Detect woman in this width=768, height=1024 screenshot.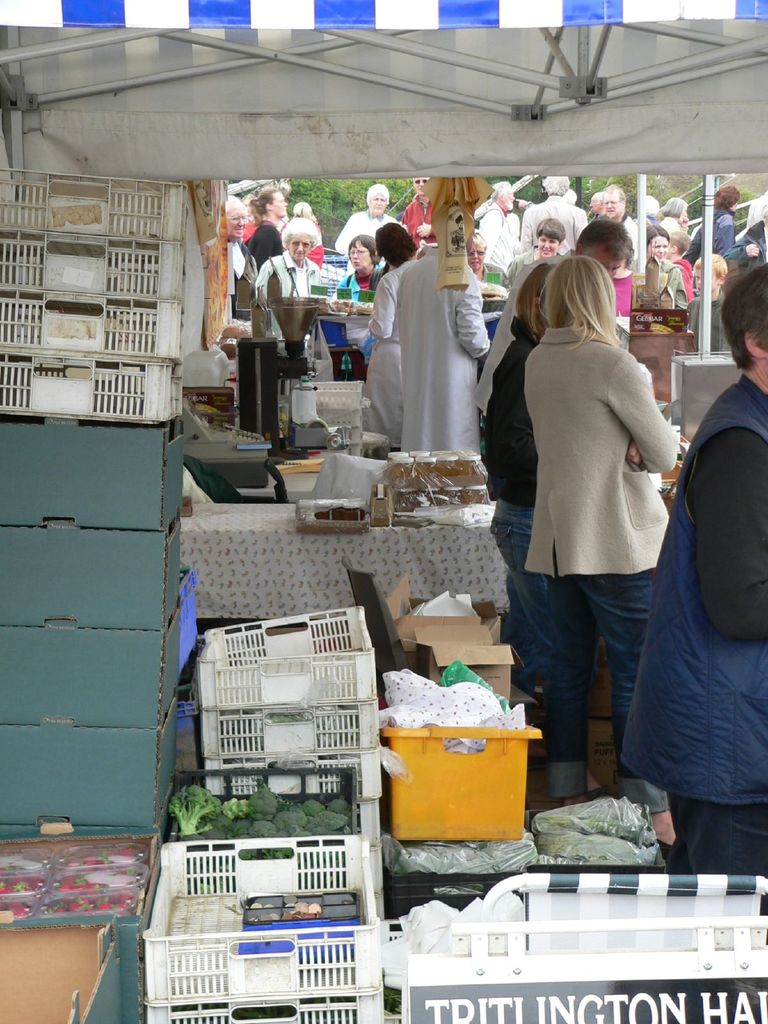
Detection: detection(657, 196, 690, 244).
